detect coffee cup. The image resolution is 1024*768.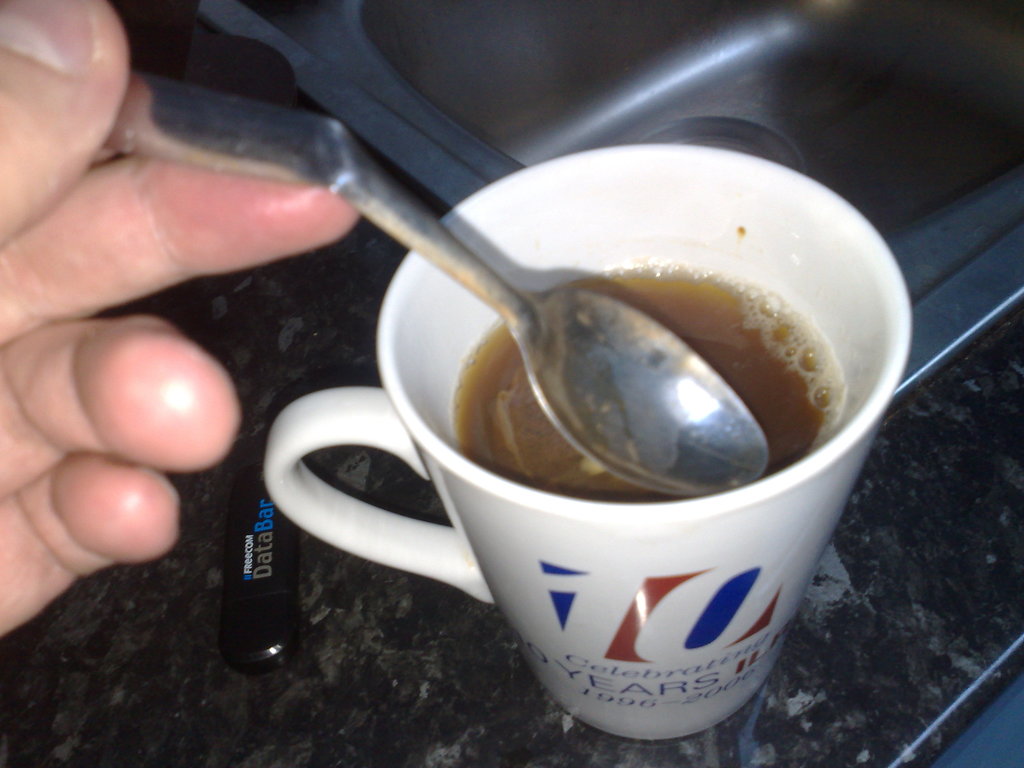
<box>263,137,922,746</box>.
